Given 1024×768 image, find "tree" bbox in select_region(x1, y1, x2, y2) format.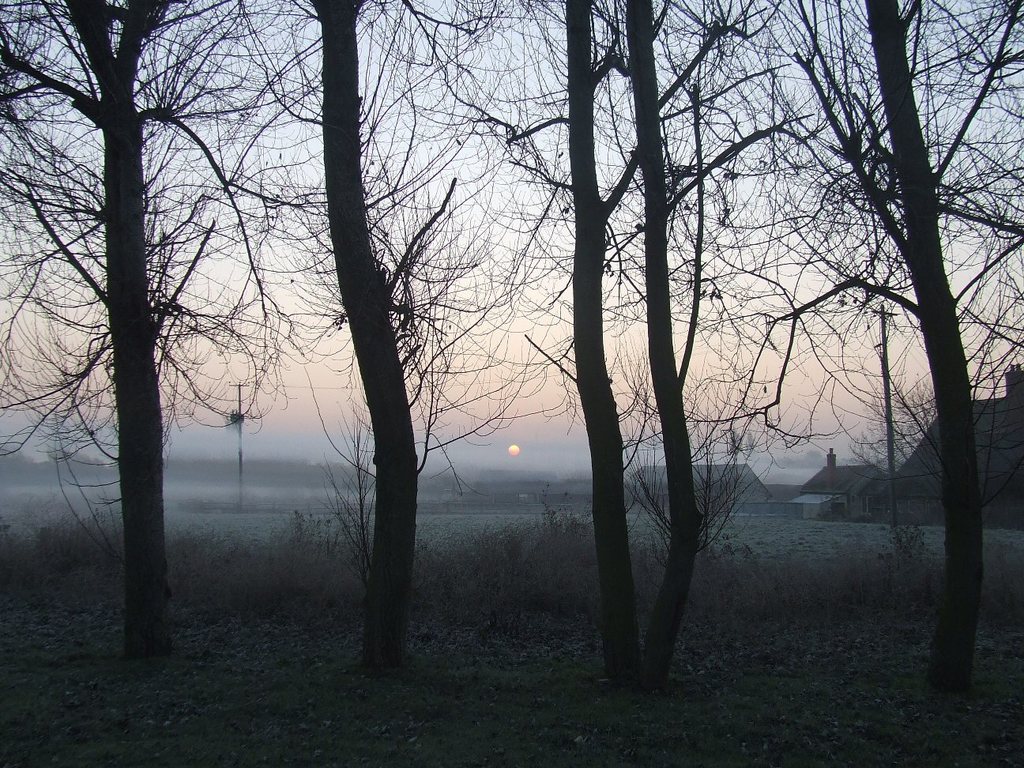
select_region(744, 0, 1023, 694).
